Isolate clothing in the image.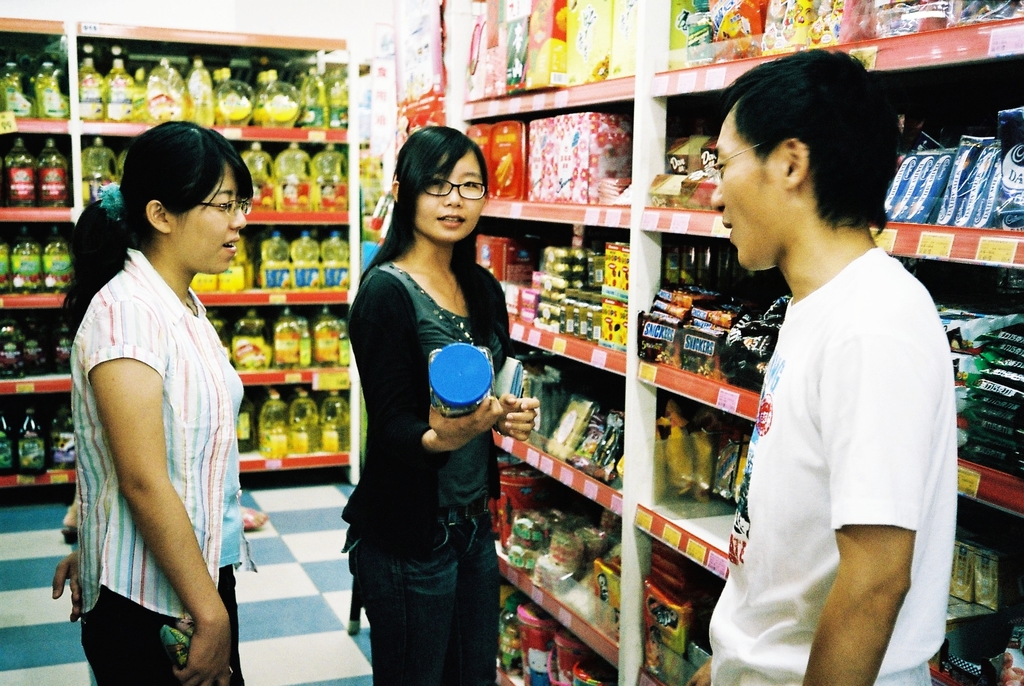
Isolated region: (338, 256, 516, 685).
